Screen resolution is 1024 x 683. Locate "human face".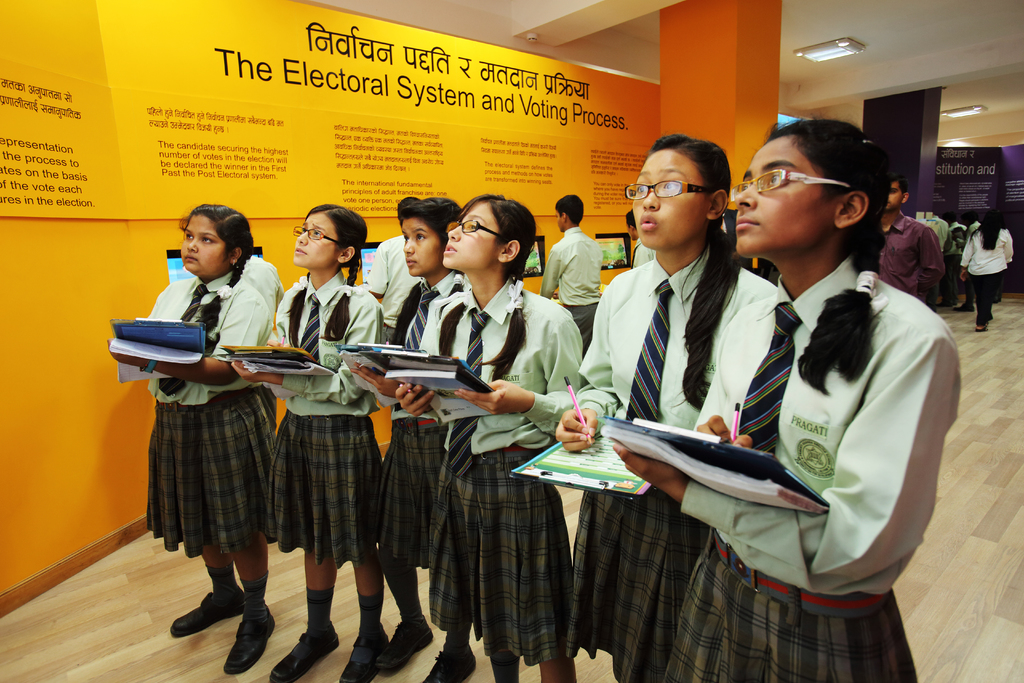
x1=402 y1=219 x2=437 y2=276.
